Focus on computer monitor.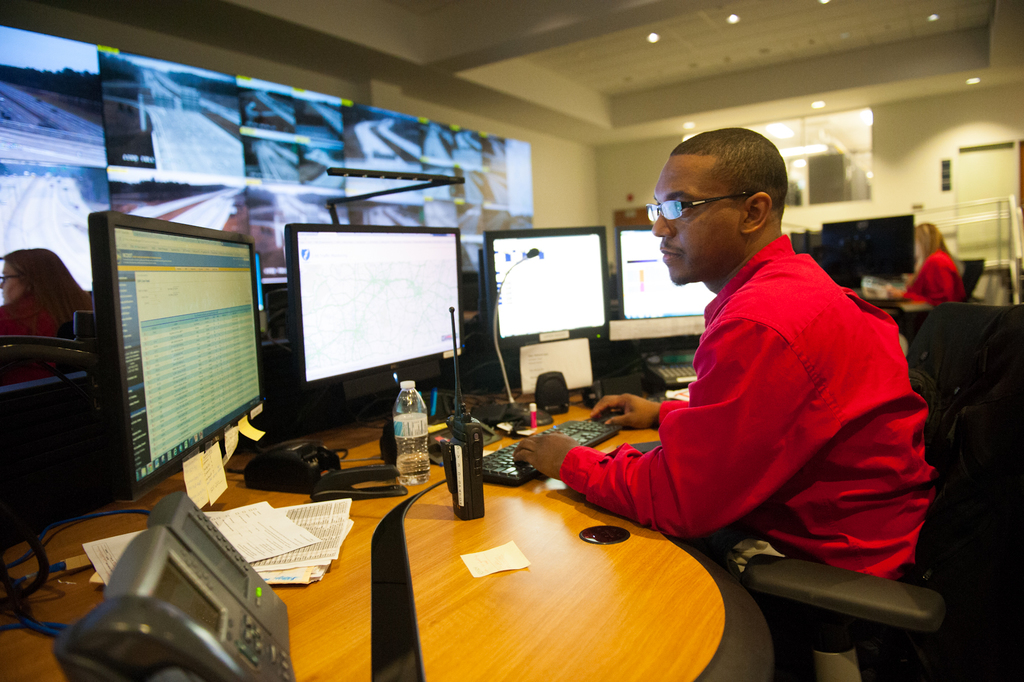
Focused at region(284, 223, 468, 420).
